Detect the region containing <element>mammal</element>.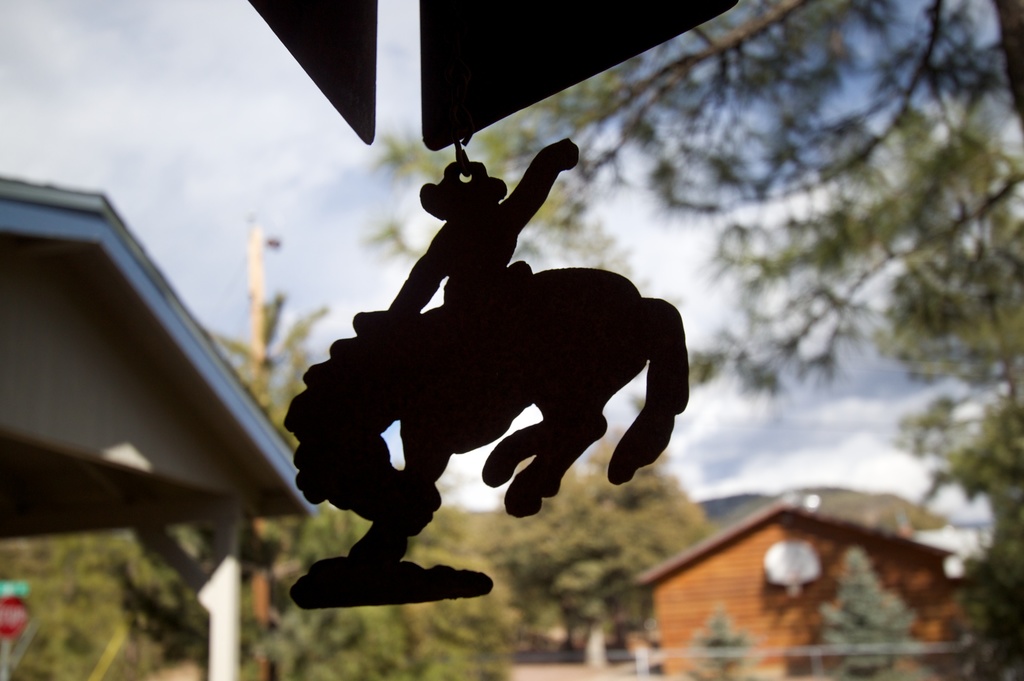
[x1=379, y1=146, x2=582, y2=476].
